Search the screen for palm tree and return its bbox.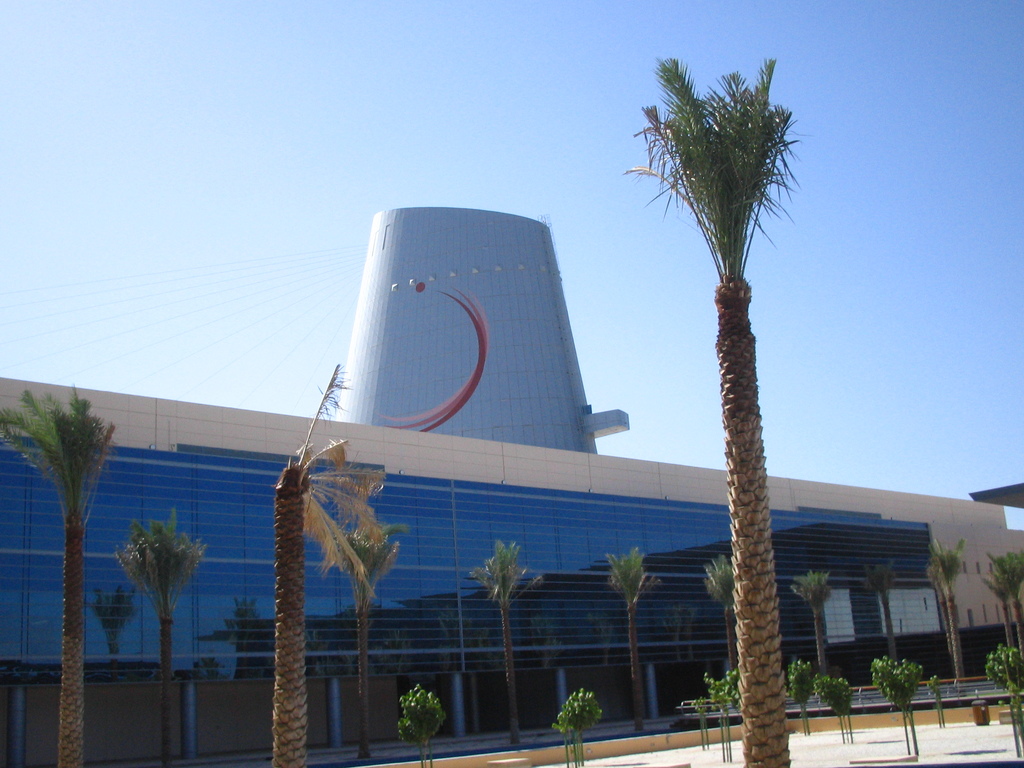
Found: locate(872, 655, 913, 735).
